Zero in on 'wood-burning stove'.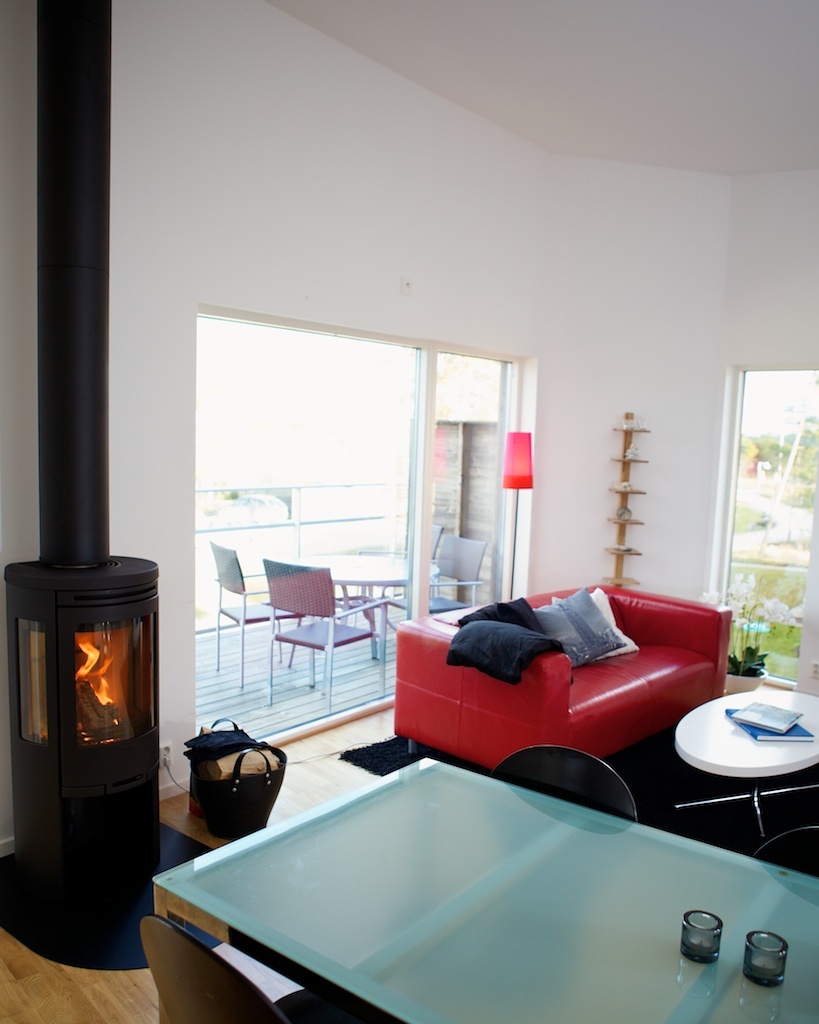
Zeroed in: (3,578,163,765).
